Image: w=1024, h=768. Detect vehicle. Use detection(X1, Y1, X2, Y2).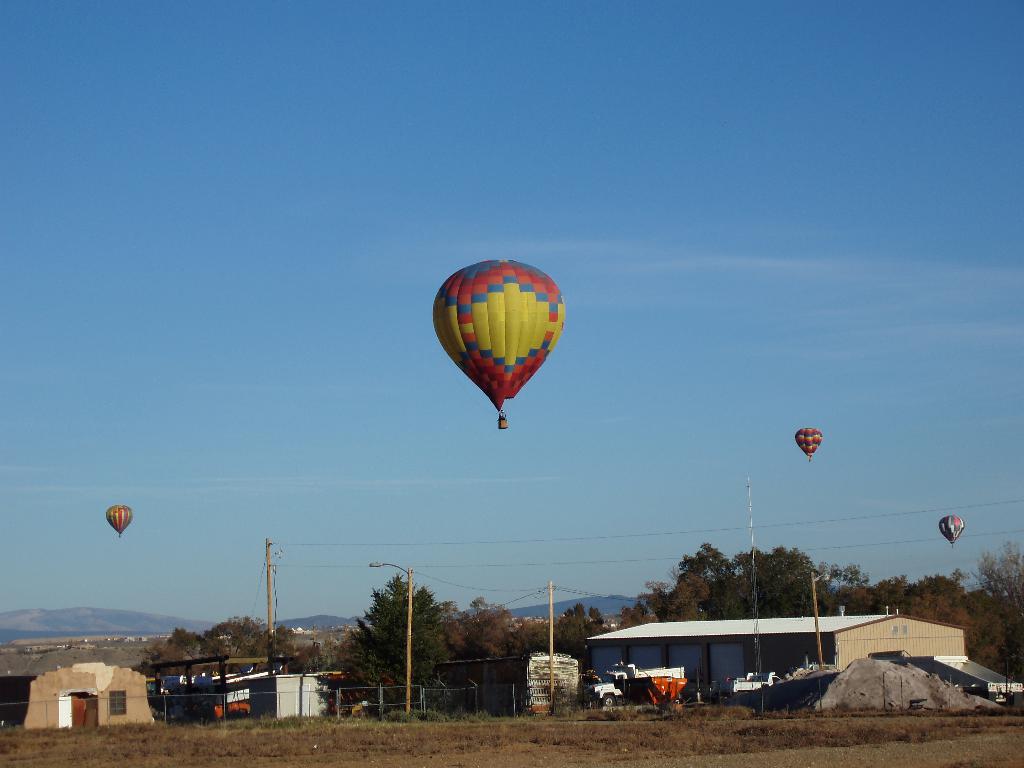
detection(133, 666, 277, 730).
